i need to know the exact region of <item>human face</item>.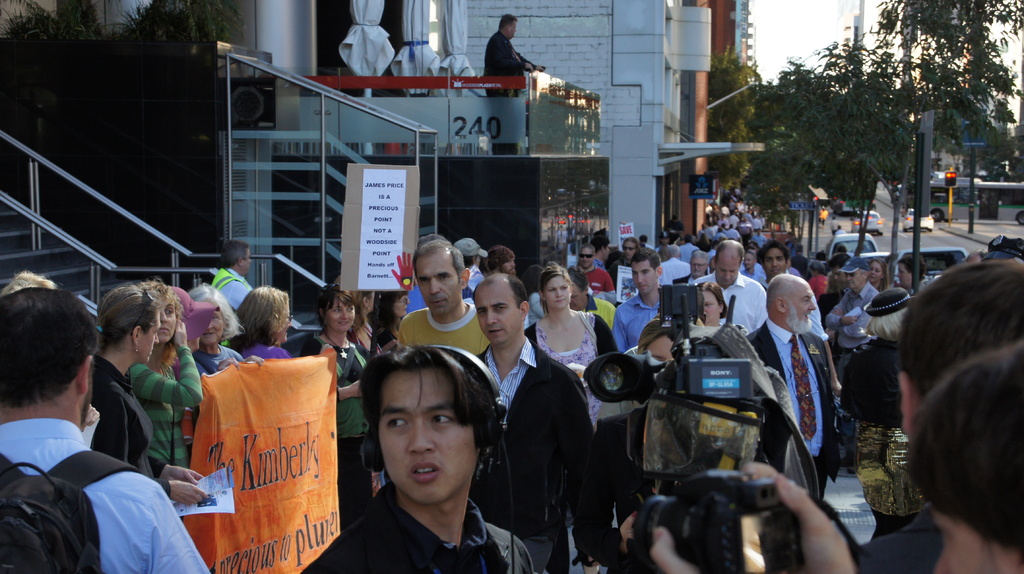
Region: left=870, top=263, right=881, bottom=284.
